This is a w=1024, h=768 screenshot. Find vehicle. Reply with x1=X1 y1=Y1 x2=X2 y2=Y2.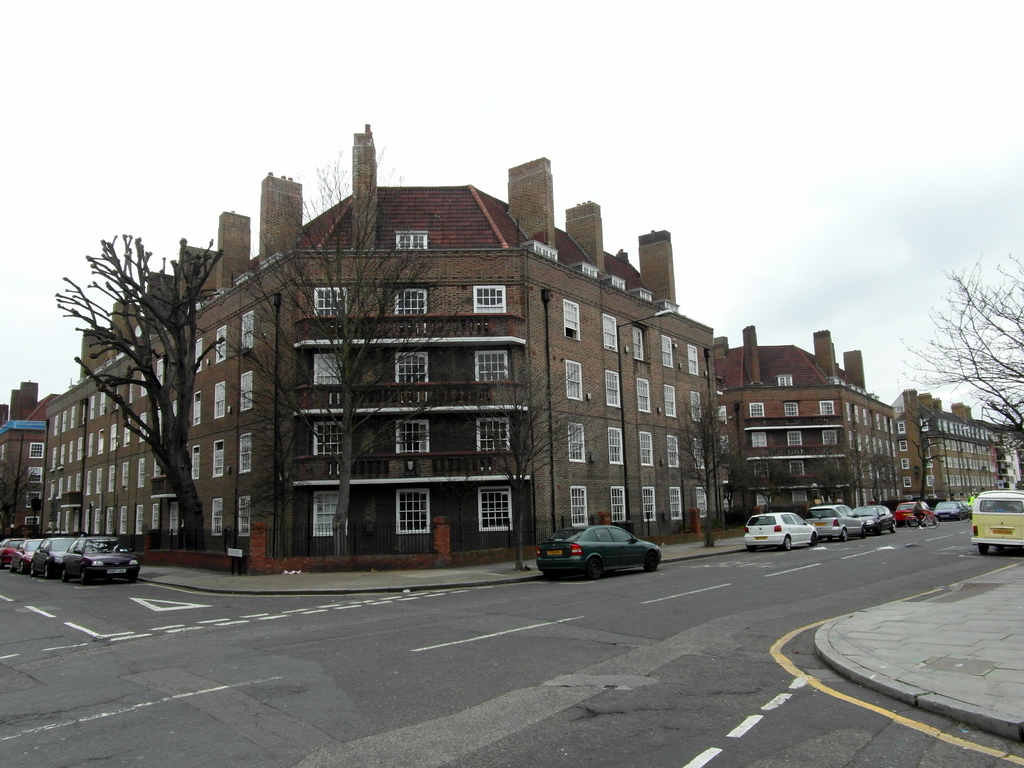
x1=746 y1=508 x2=821 y2=550.
